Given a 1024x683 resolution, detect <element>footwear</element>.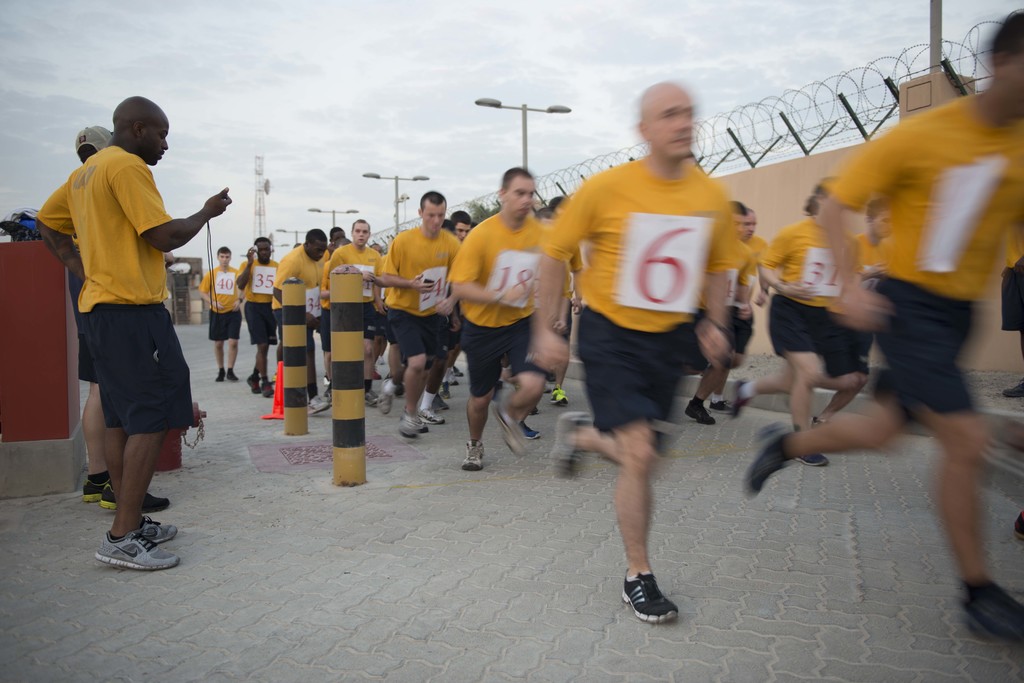
bbox=(547, 410, 588, 479).
